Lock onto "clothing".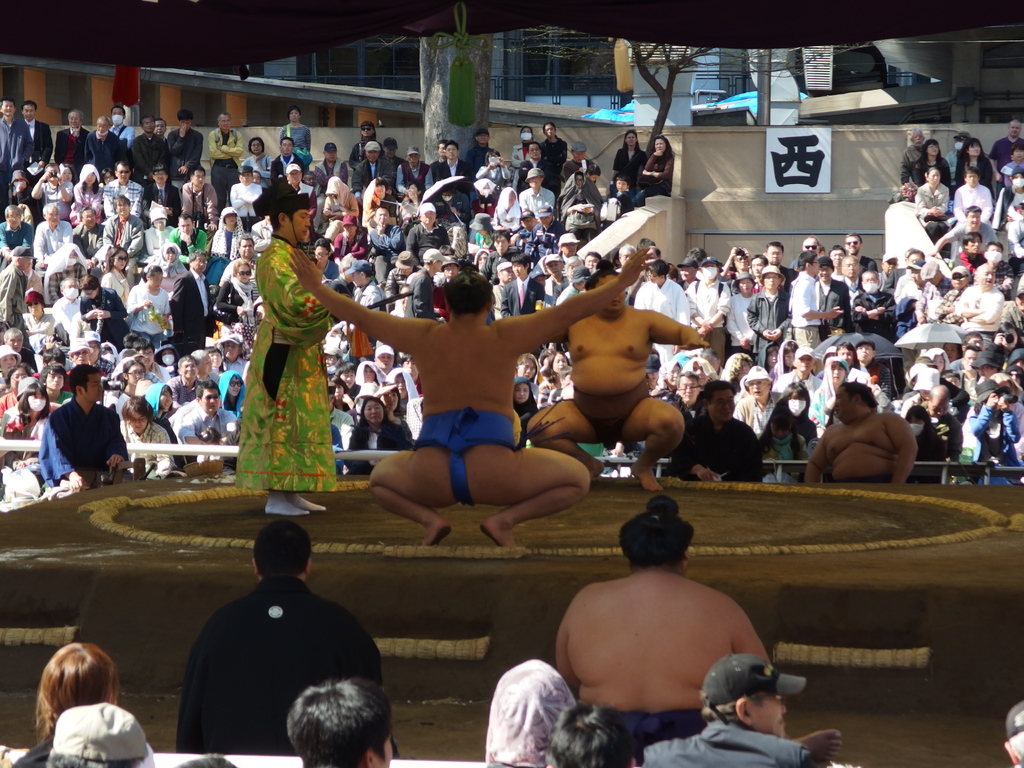
Locked: {"left": 216, "top": 282, "right": 257, "bottom": 351}.
